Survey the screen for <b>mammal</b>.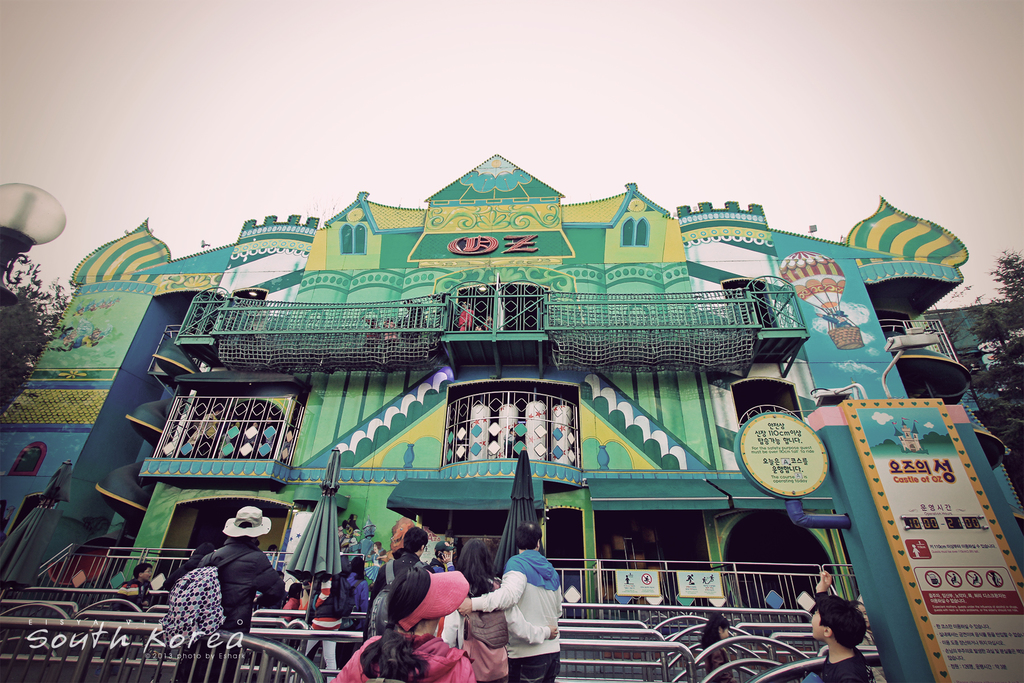
Survey found: box=[851, 599, 886, 682].
